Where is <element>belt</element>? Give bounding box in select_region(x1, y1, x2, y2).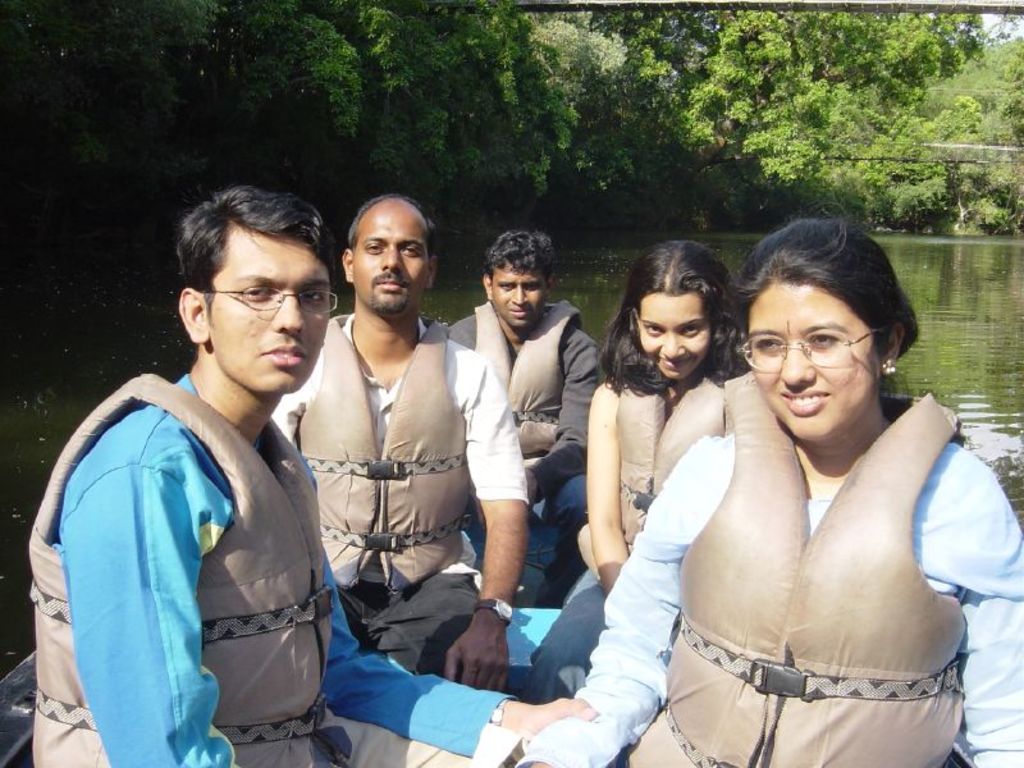
select_region(614, 479, 652, 515).
